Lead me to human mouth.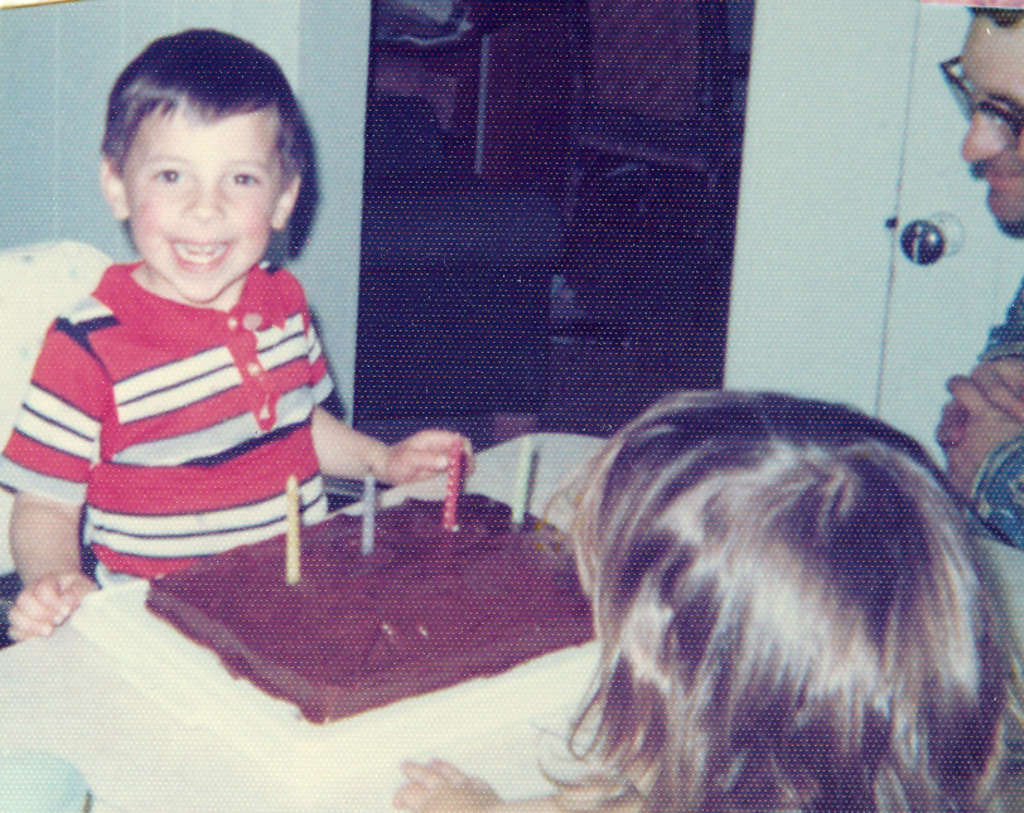
Lead to <bbox>169, 236, 232, 271</bbox>.
